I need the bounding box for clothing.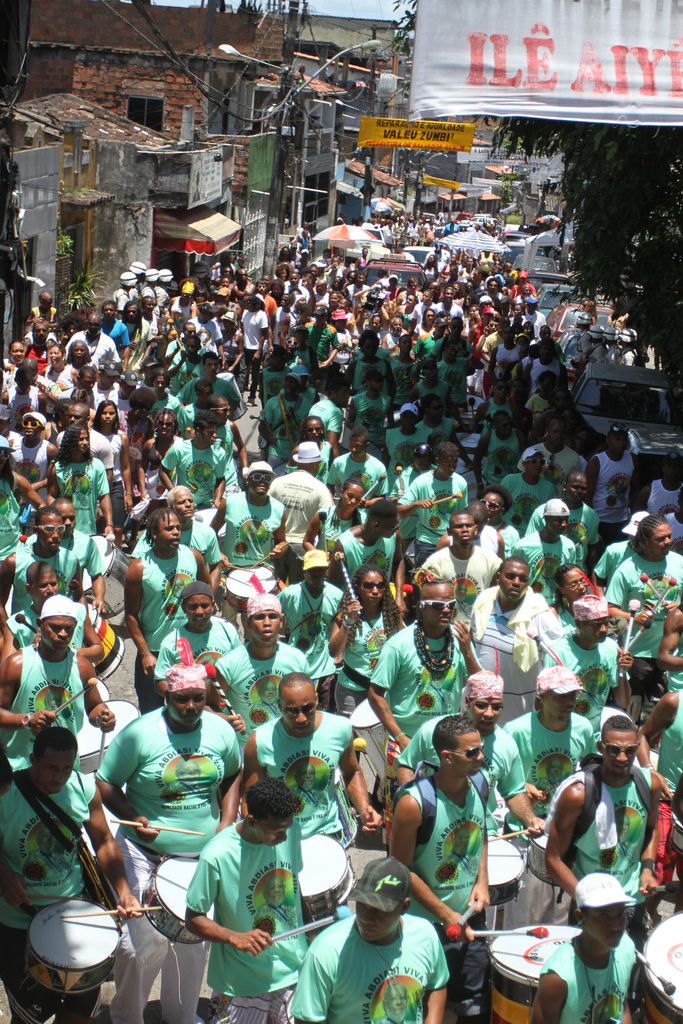
Here it is: (x1=281, y1=580, x2=351, y2=693).
